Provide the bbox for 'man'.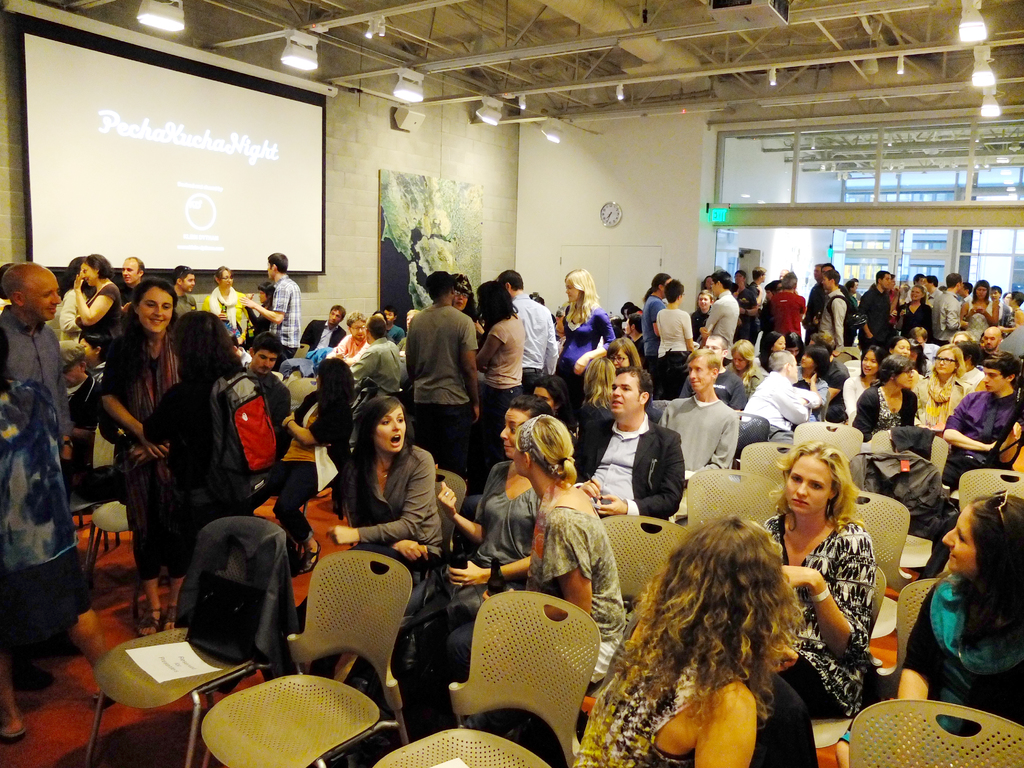
x1=399, y1=255, x2=480, y2=493.
